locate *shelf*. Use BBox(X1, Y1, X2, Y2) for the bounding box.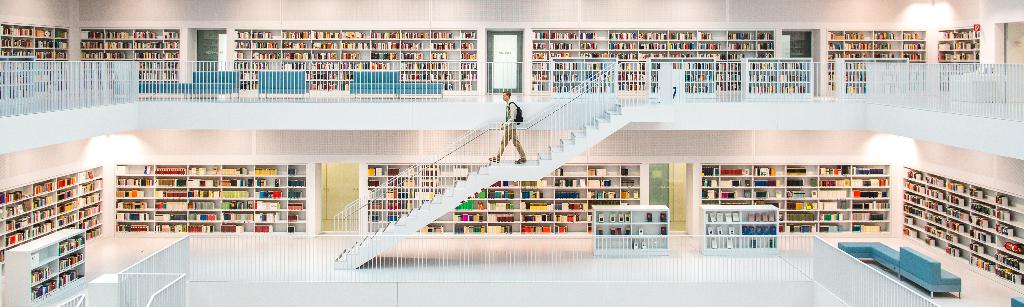
BBox(966, 29, 985, 38).
